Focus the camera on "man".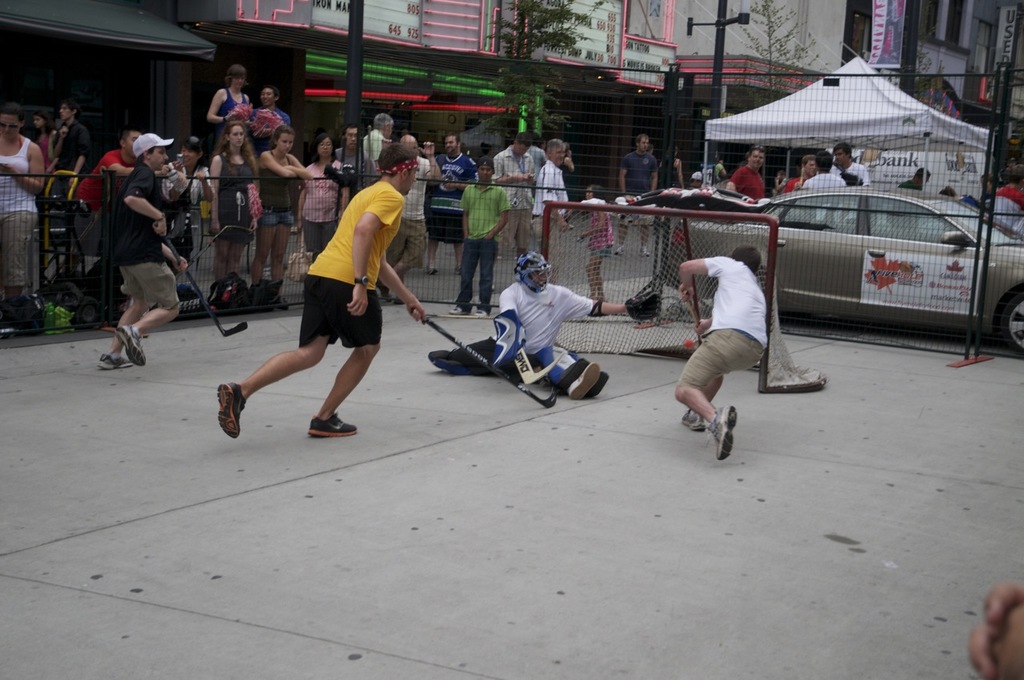
Focus region: 231:165:421:446.
